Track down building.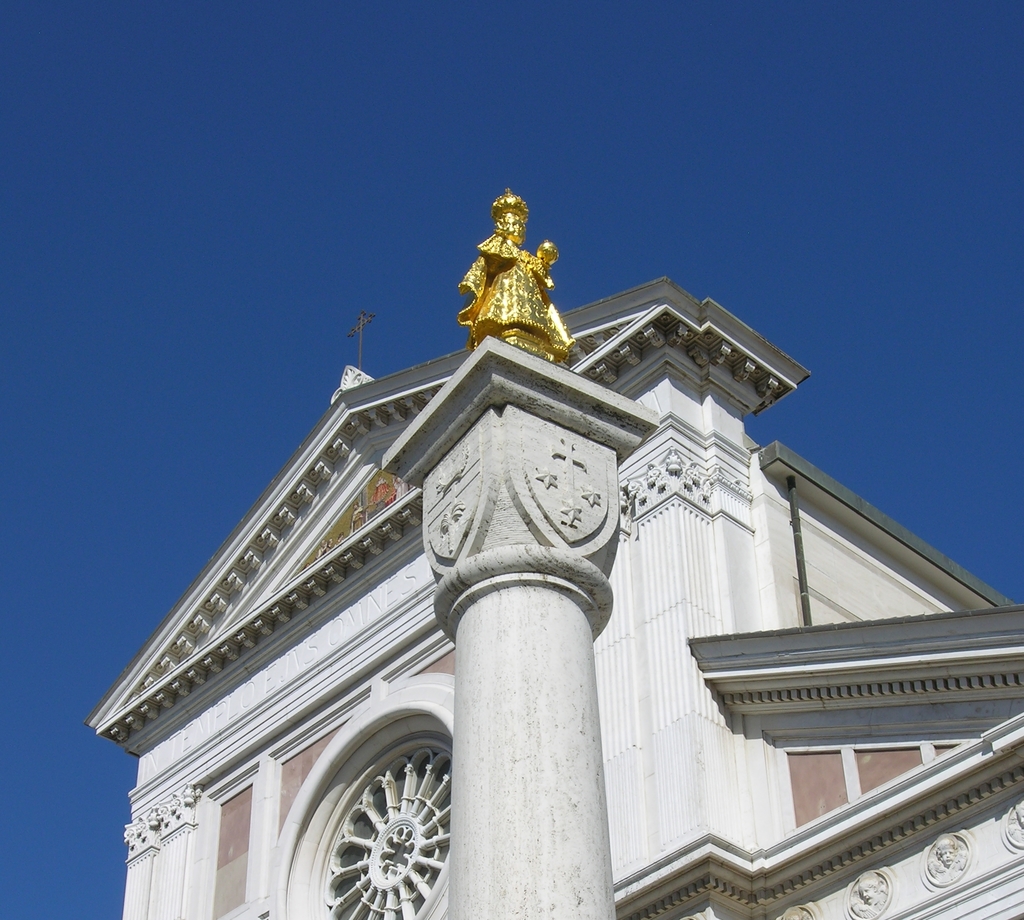
Tracked to crop(83, 187, 1023, 919).
